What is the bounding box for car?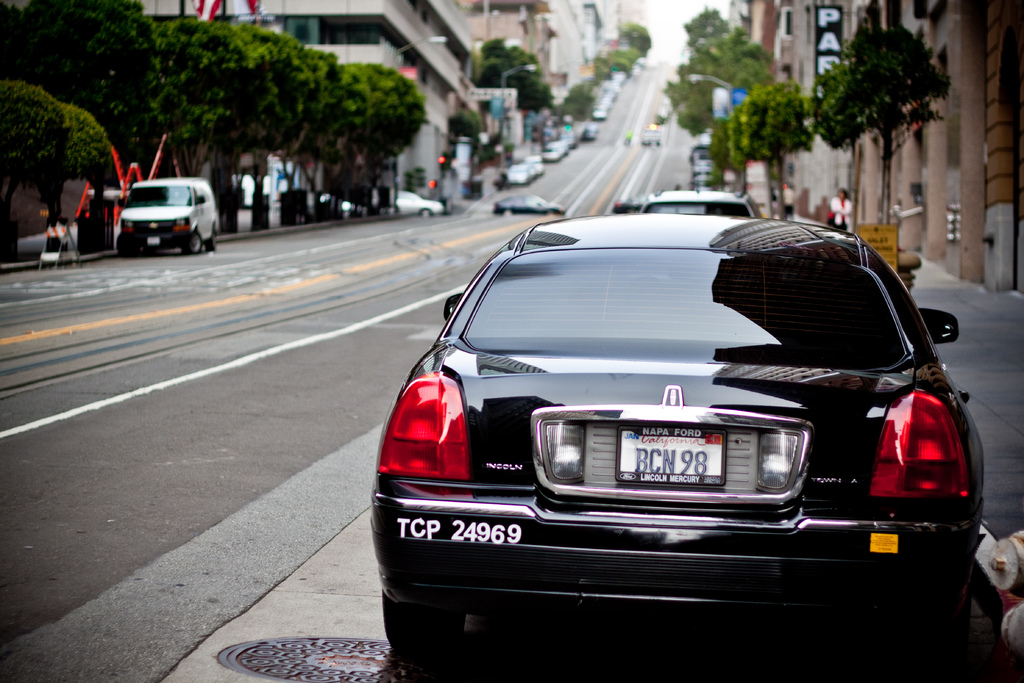
<box>397,188,445,218</box>.
